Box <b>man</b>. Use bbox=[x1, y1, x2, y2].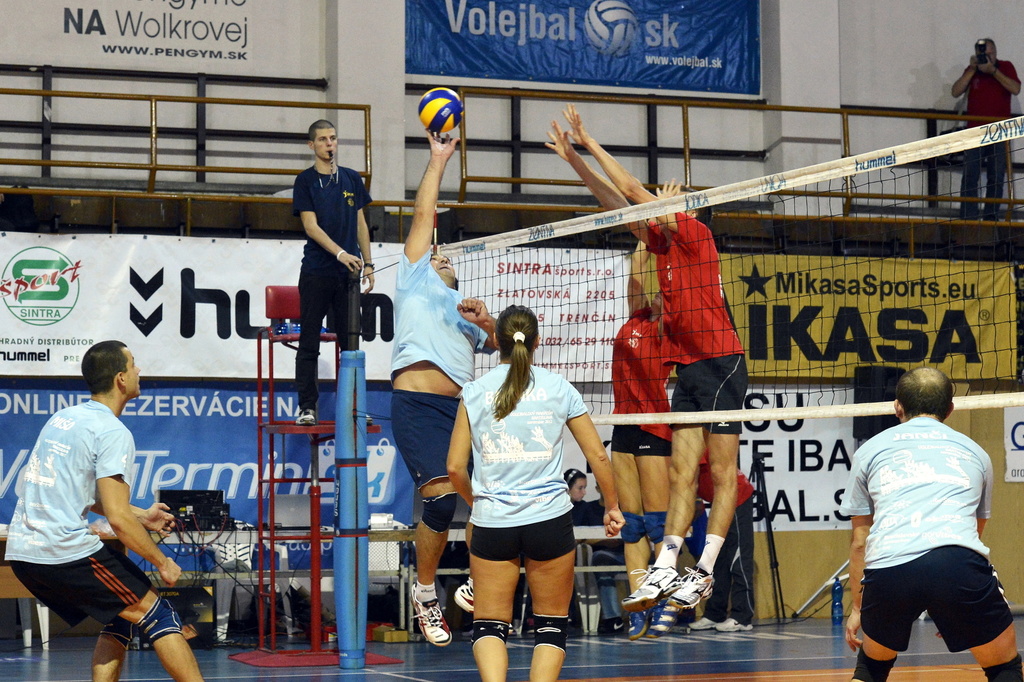
bbox=[945, 36, 1020, 220].
